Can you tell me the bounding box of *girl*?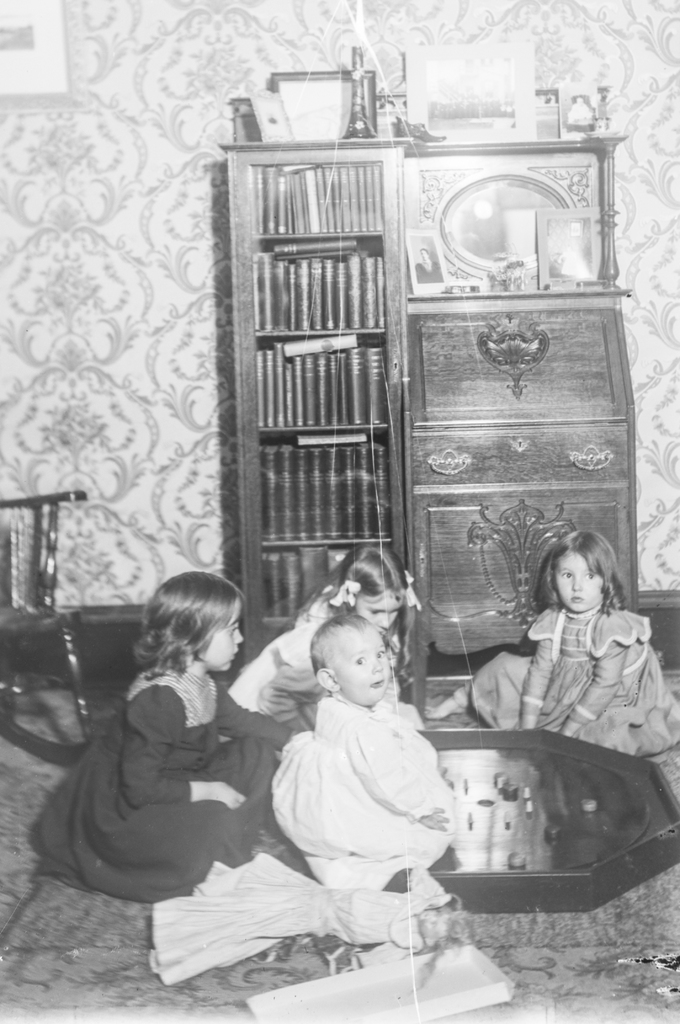
crop(270, 609, 453, 891).
